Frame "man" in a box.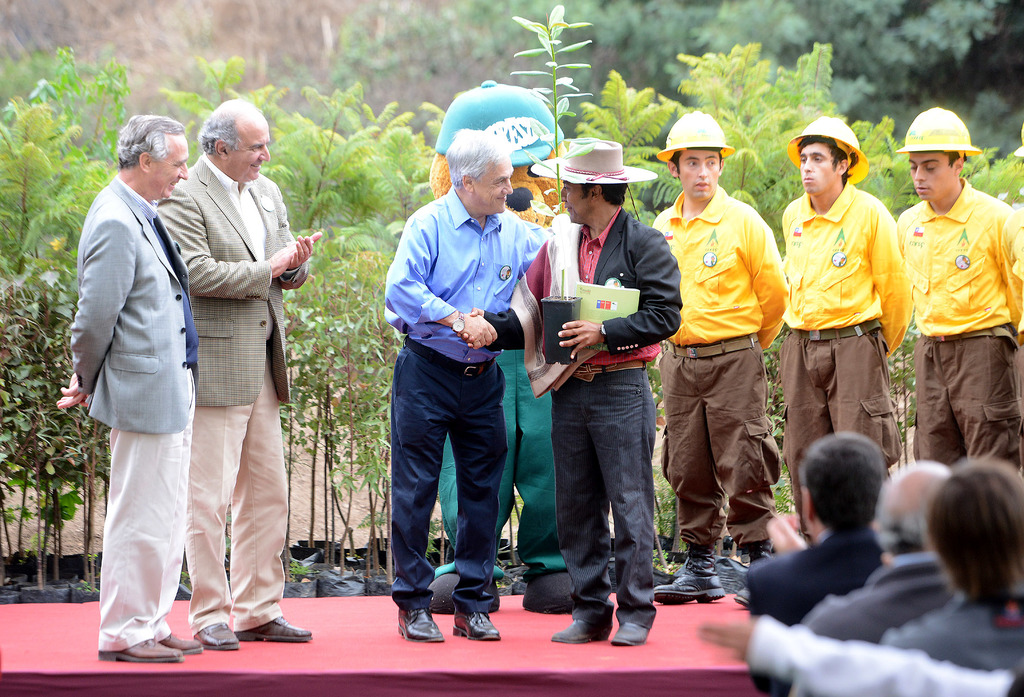
(x1=774, y1=115, x2=904, y2=541).
